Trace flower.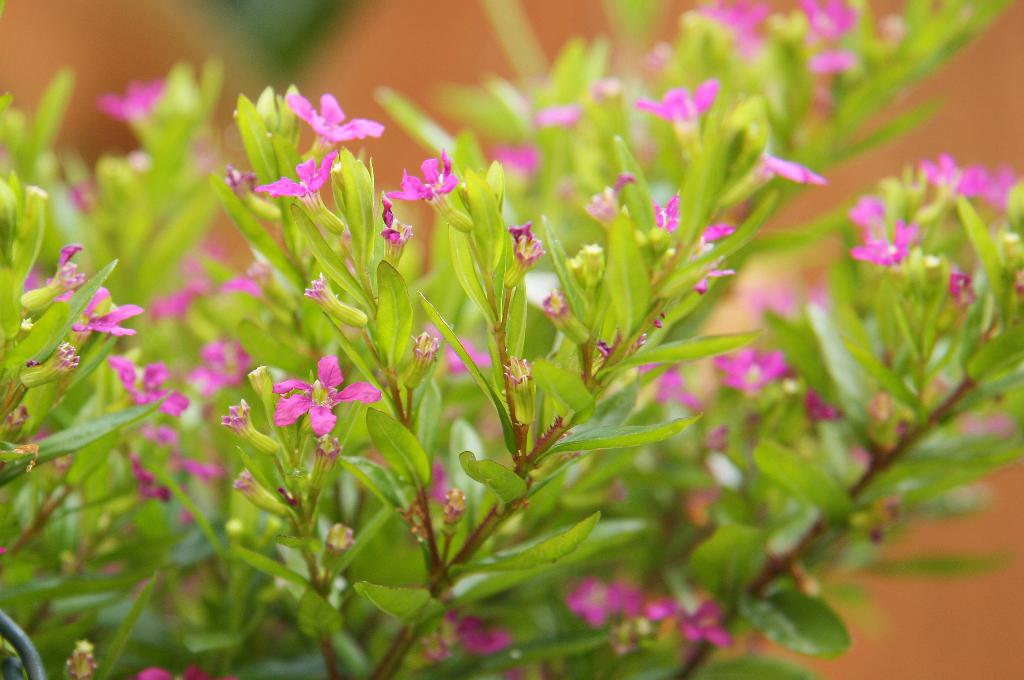
Traced to 447, 610, 527, 657.
